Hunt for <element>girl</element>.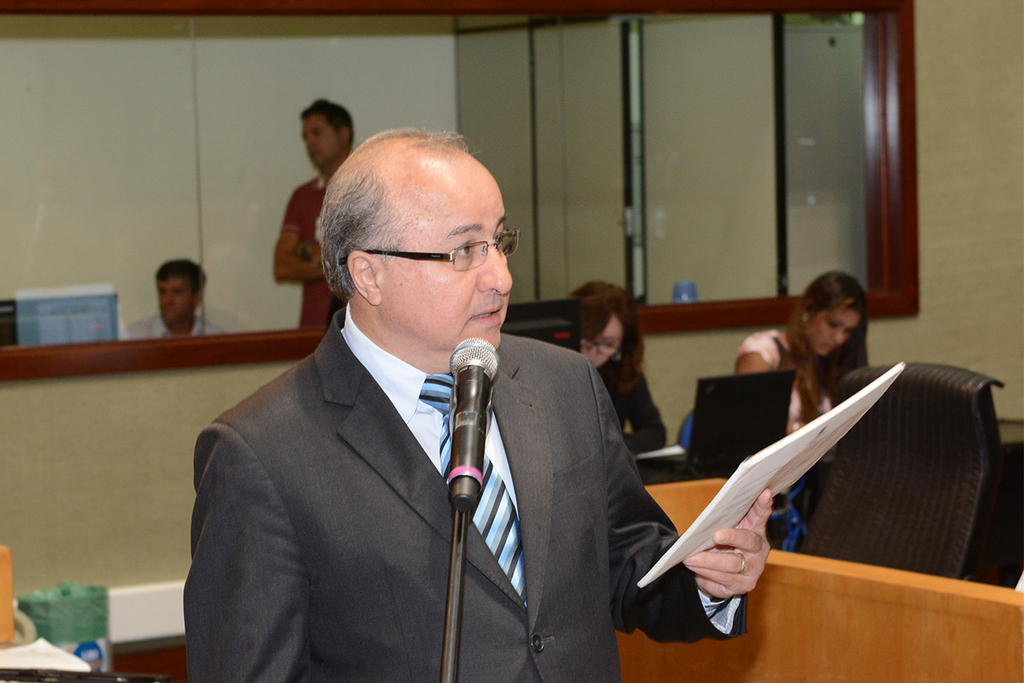
Hunted down at <region>737, 267, 867, 428</region>.
